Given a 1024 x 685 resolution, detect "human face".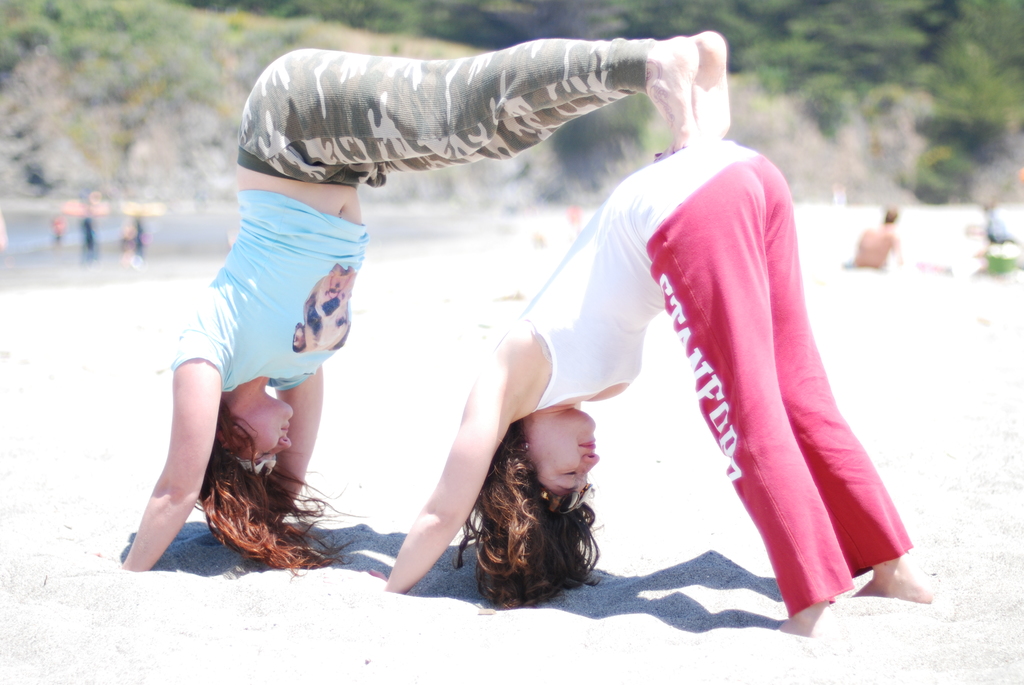
(x1=229, y1=404, x2=292, y2=473).
